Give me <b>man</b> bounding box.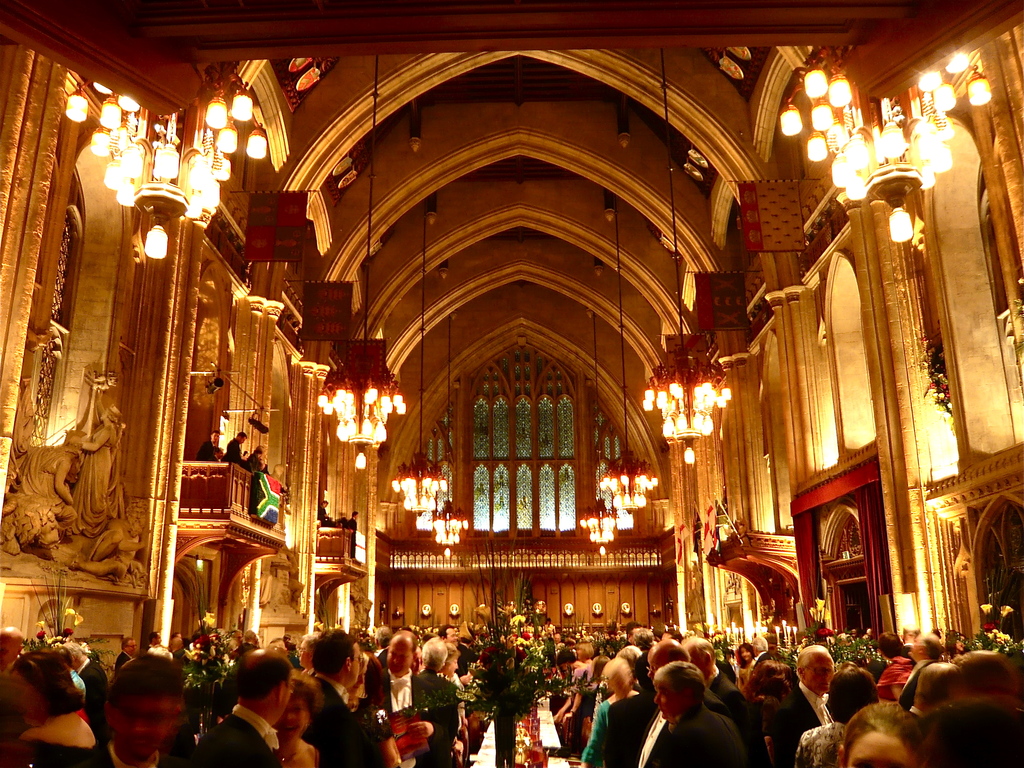
[x1=631, y1=627, x2=655, y2=657].
